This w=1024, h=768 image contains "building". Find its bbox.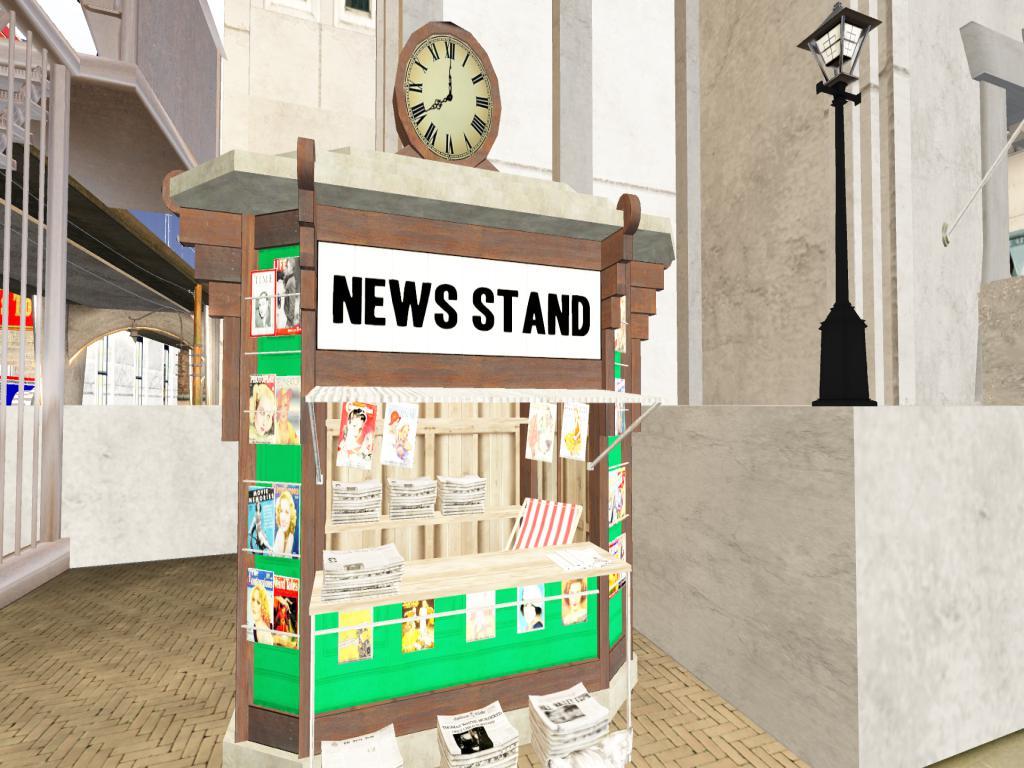
x1=0, y1=0, x2=1021, y2=767.
